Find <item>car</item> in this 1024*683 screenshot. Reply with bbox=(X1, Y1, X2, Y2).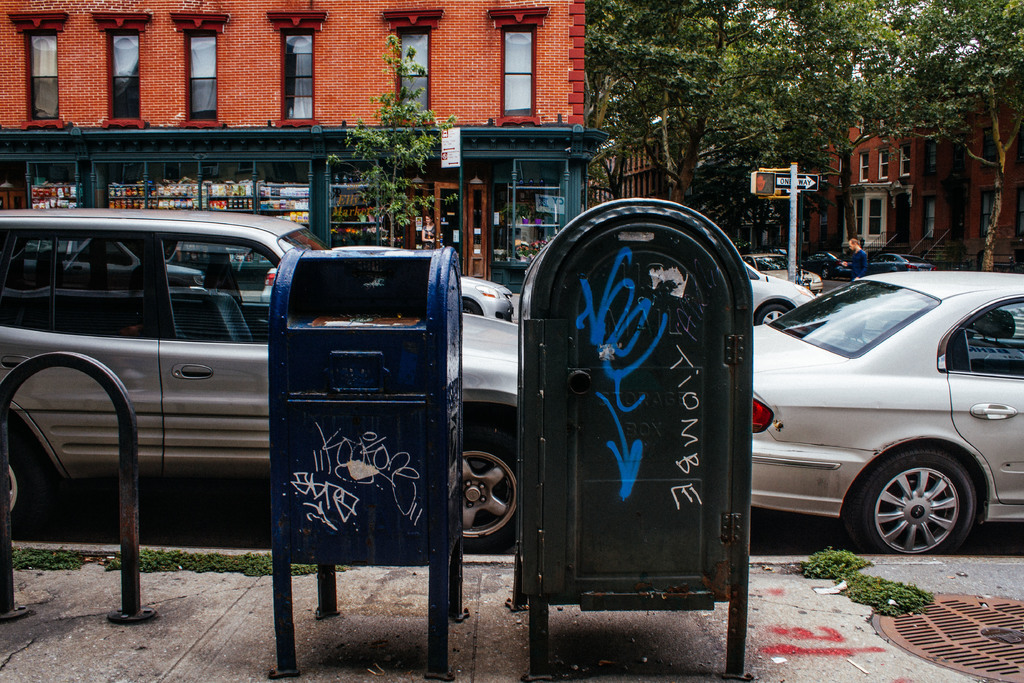
bbox=(0, 206, 518, 551).
